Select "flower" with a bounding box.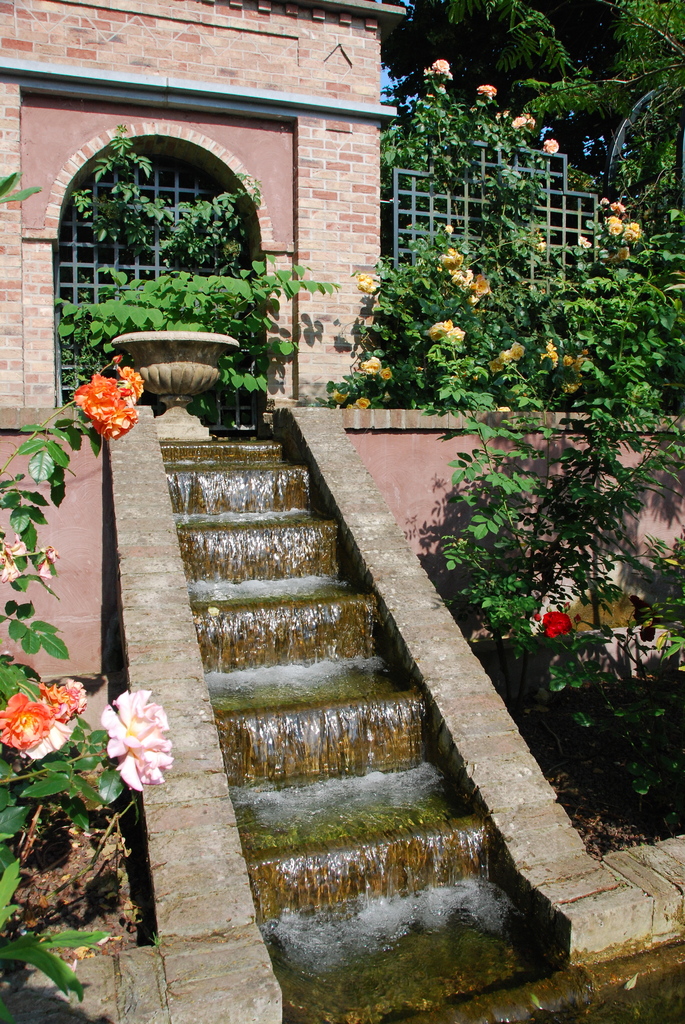
bbox=(448, 259, 476, 284).
